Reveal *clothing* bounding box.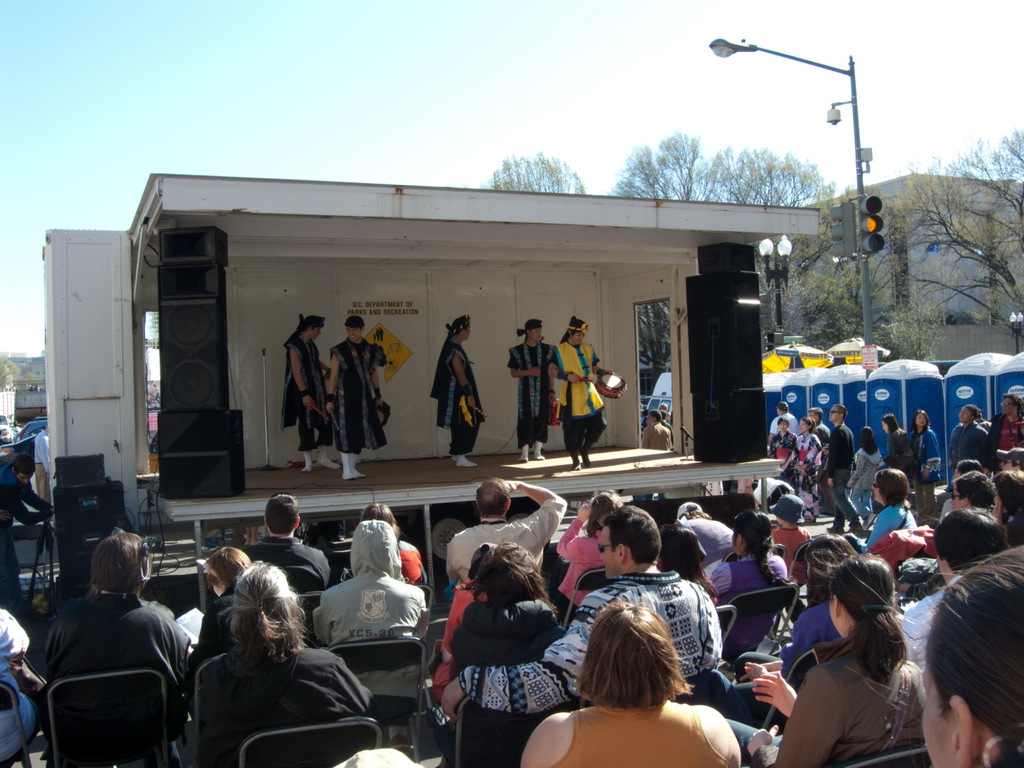
Revealed: l=945, t=418, r=989, b=491.
